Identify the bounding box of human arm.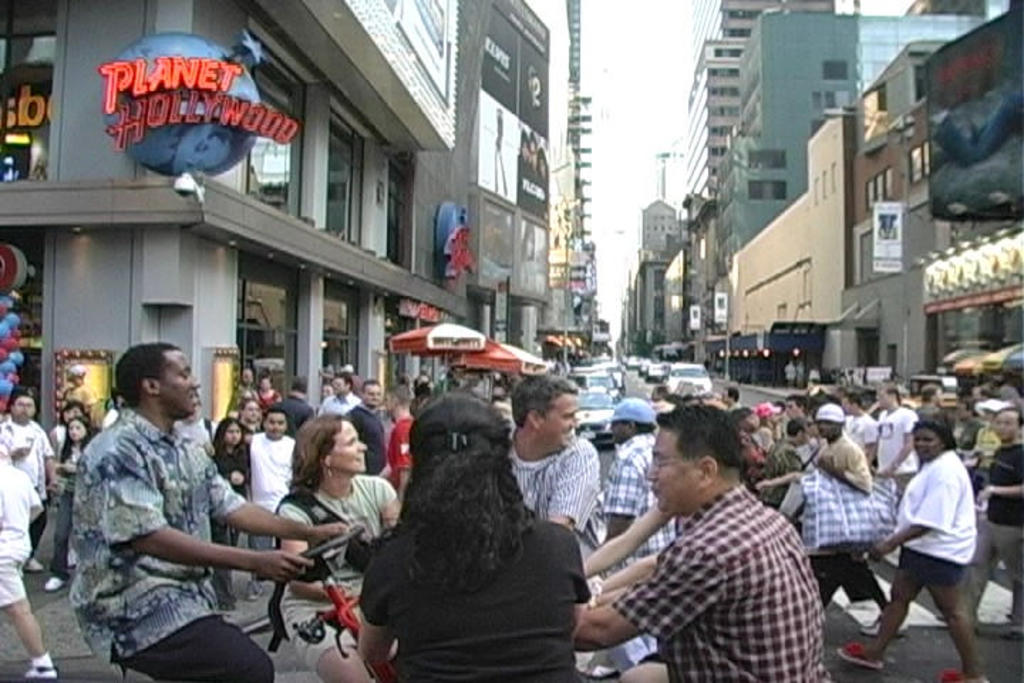
<region>865, 471, 947, 549</region>.
